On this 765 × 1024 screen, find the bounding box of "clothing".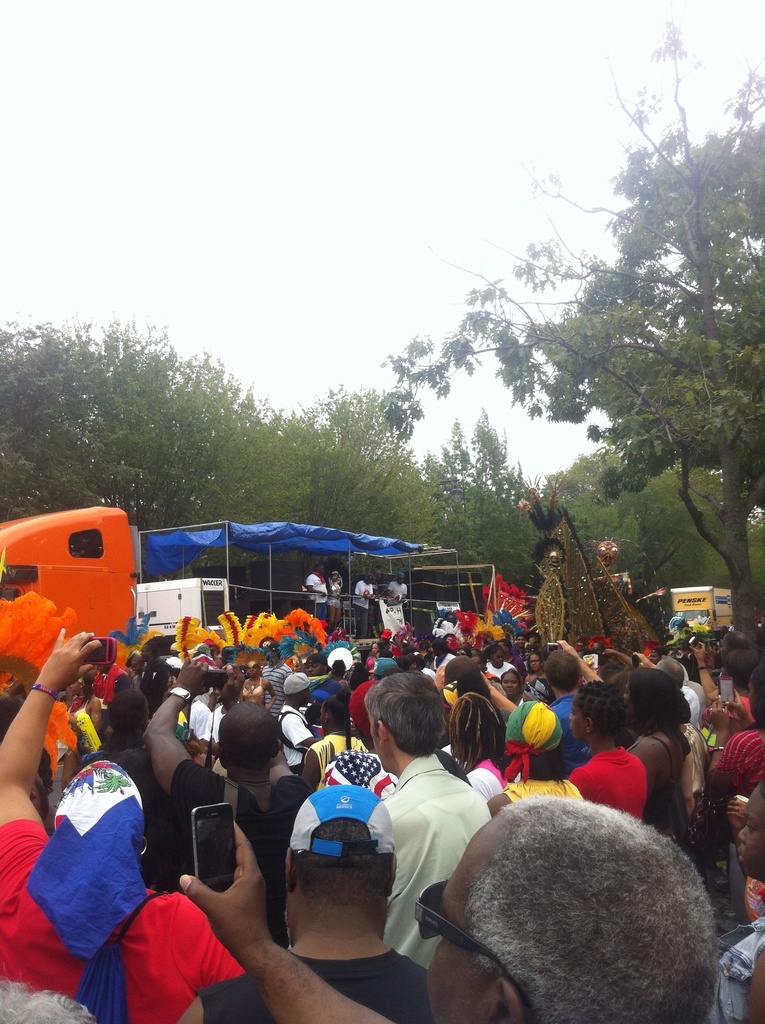
Bounding box: (264,659,294,720).
